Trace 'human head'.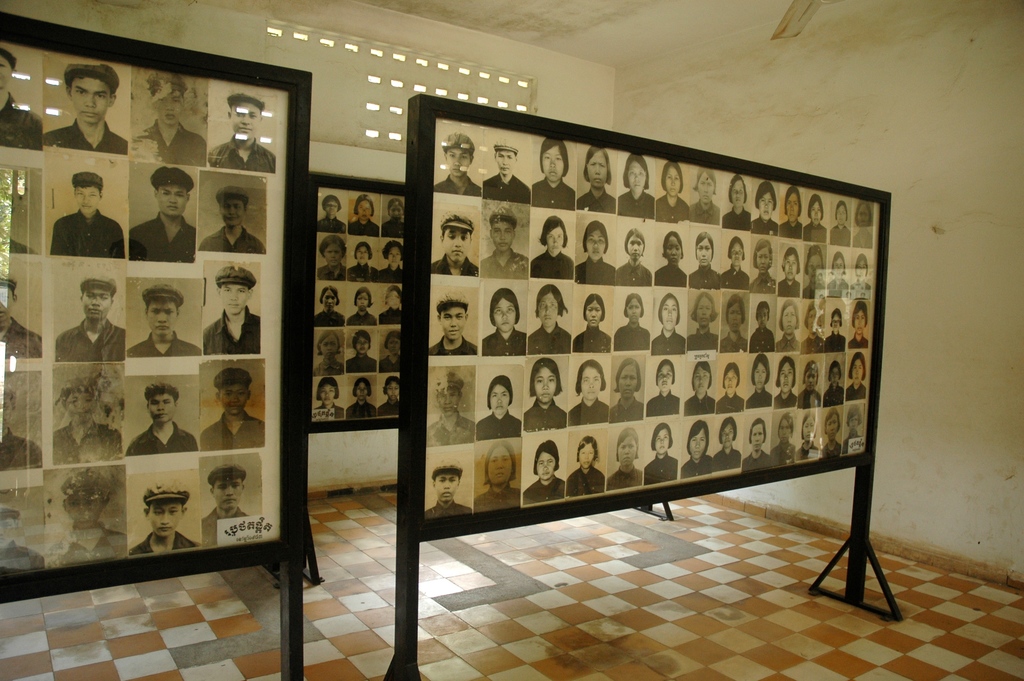
Traced to box(692, 361, 714, 393).
